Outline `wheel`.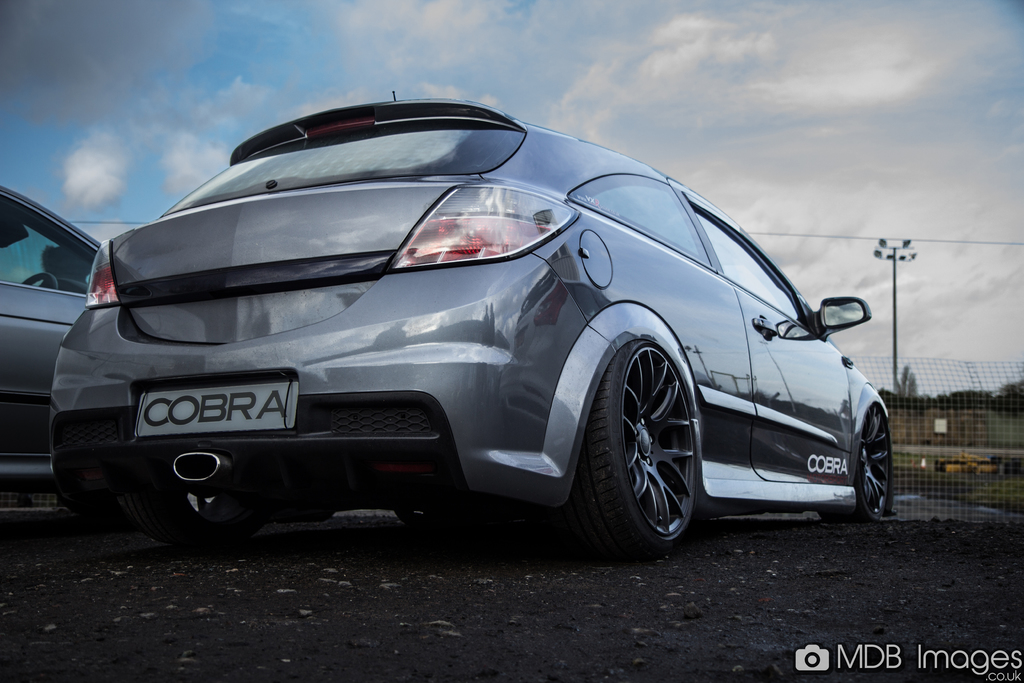
Outline: x1=598 y1=323 x2=706 y2=563.
